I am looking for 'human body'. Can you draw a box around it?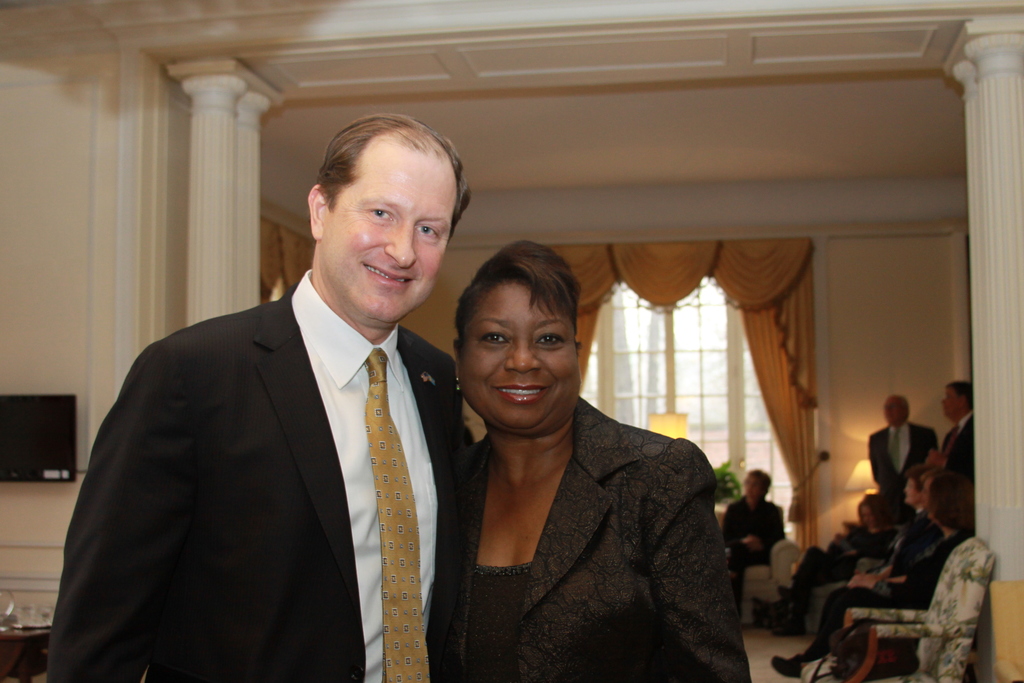
Sure, the bounding box is [left=721, top=493, right=787, bottom=620].
